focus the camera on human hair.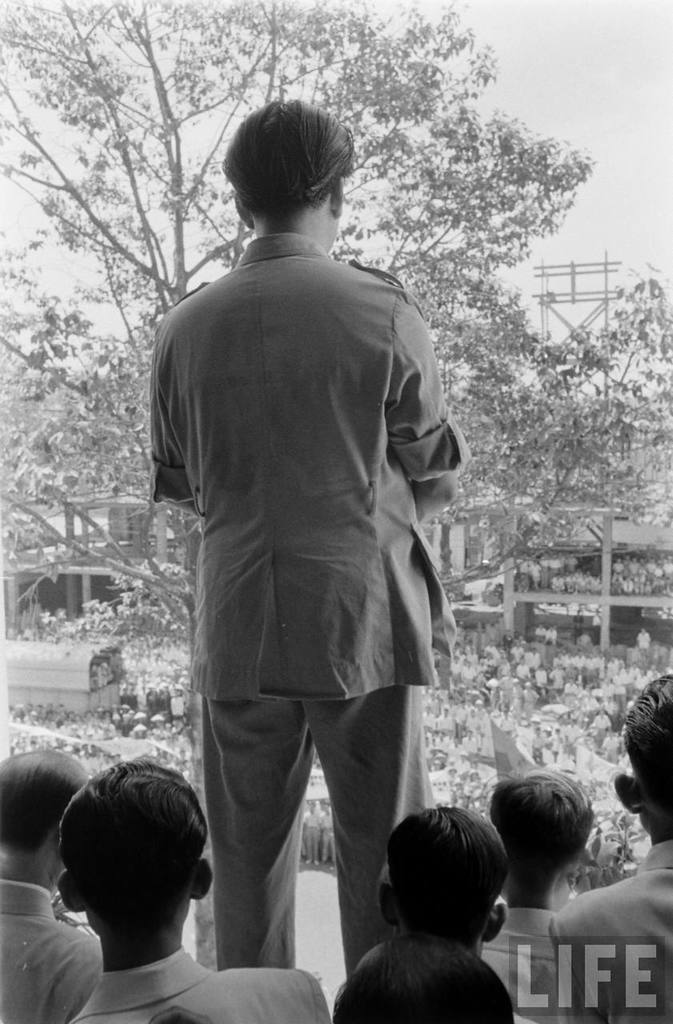
Focus region: <bbox>58, 756, 209, 934</bbox>.
